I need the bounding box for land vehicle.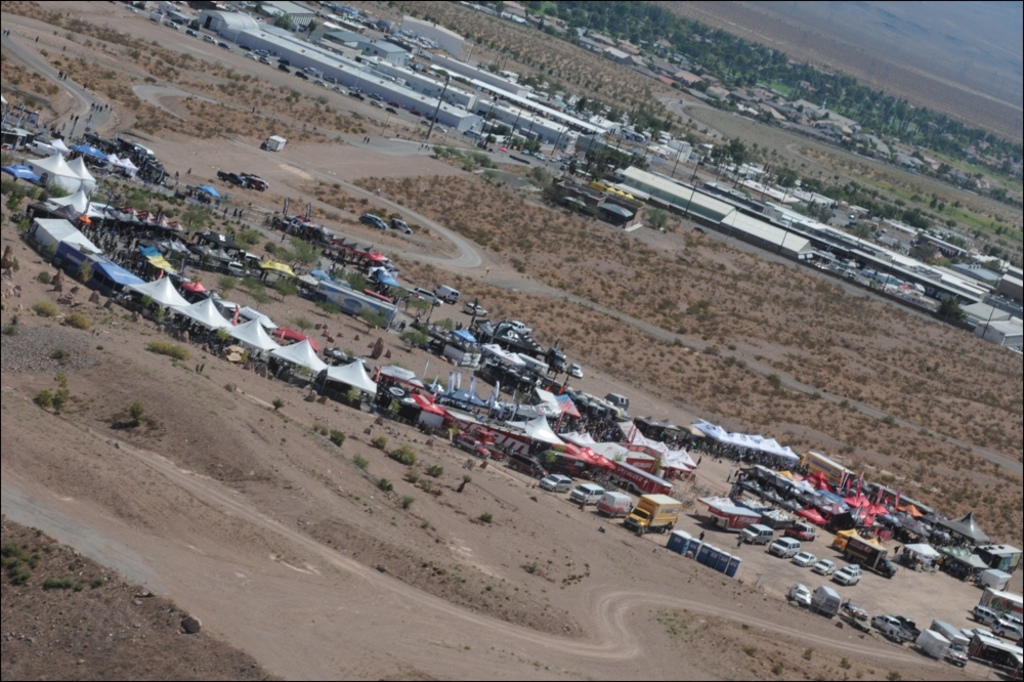
Here it is: crop(811, 557, 835, 580).
